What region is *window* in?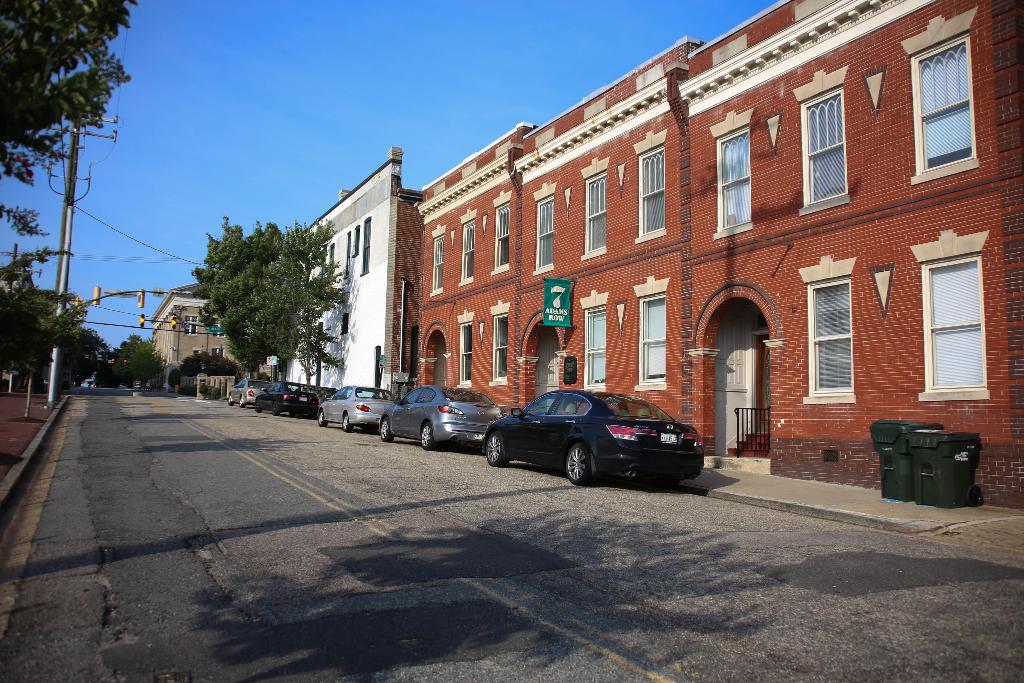
region(457, 208, 479, 288).
